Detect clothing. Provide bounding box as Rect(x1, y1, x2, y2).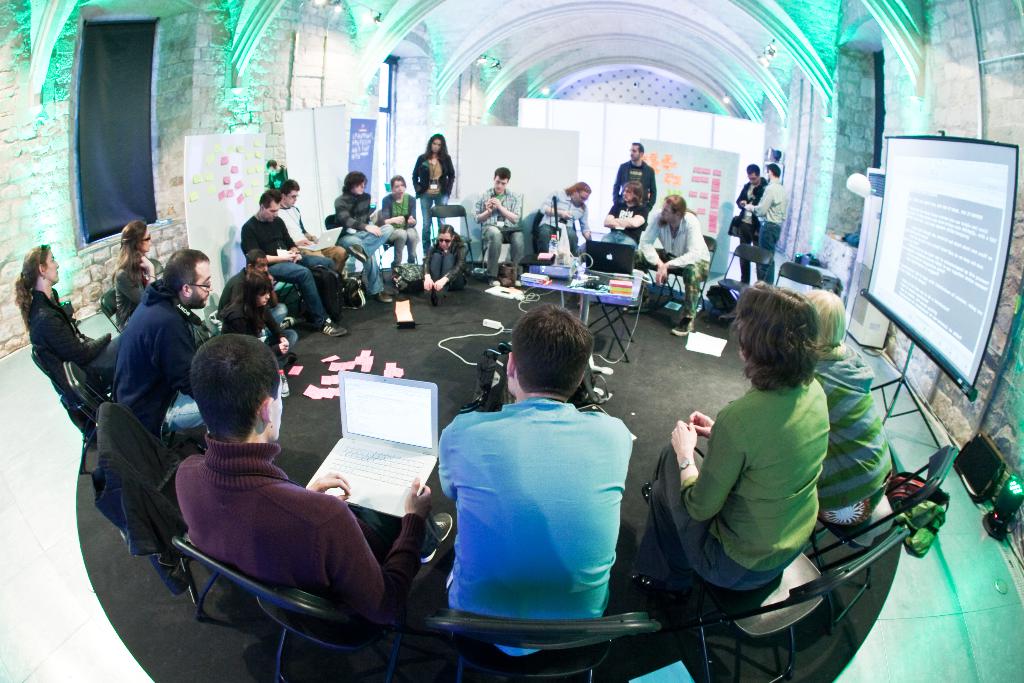
Rect(414, 156, 451, 184).
